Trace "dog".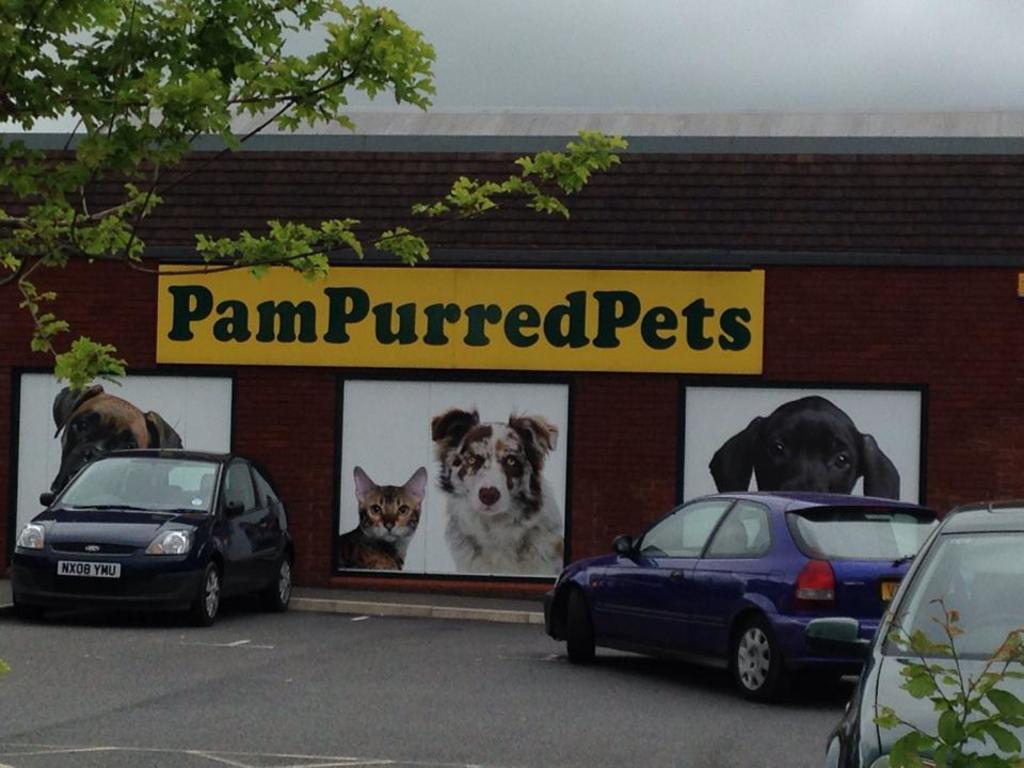
Traced to select_region(420, 409, 569, 581).
